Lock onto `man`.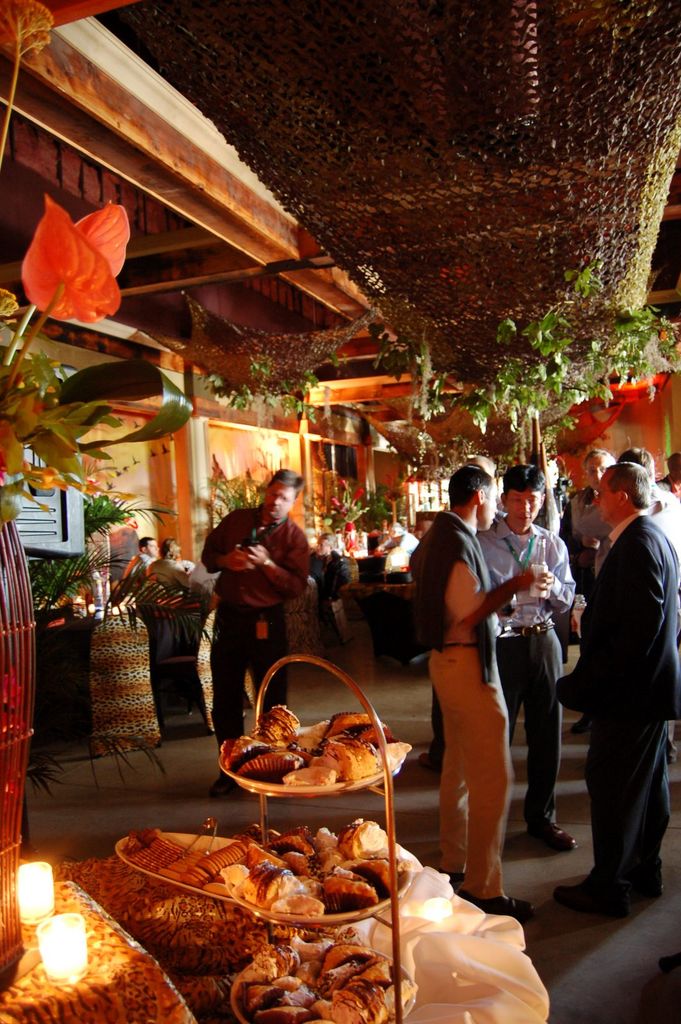
Locked: box=[620, 442, 680, 550].
